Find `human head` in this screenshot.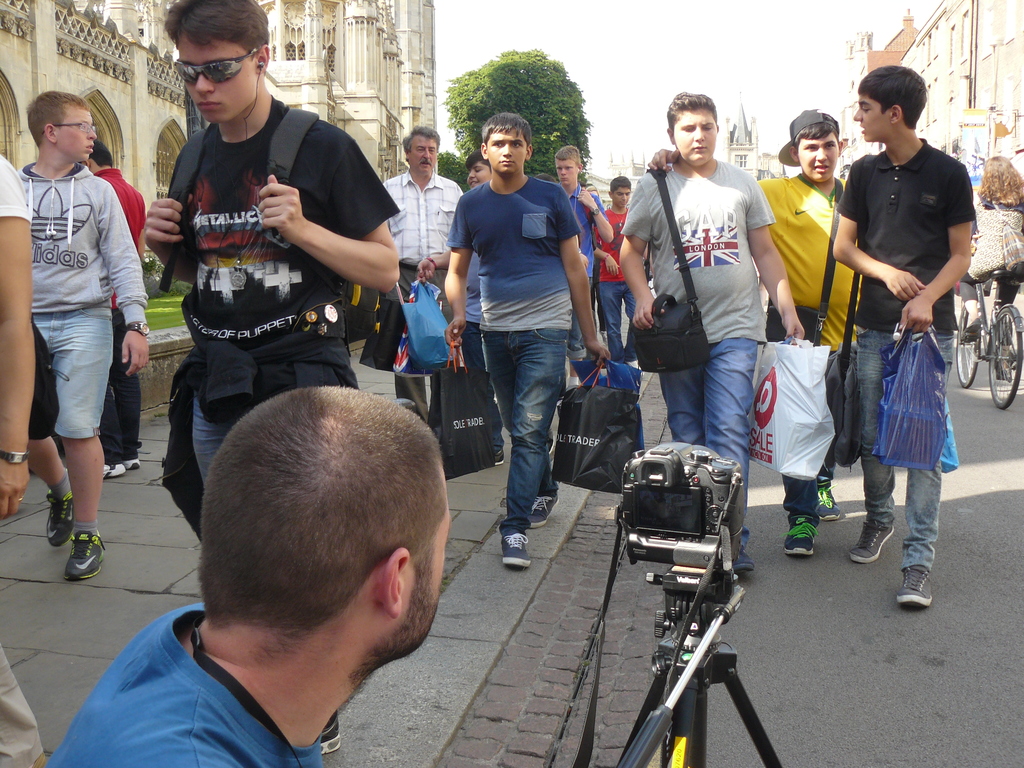
The bounding box for `human head` is 86, 138, 113, 175.
